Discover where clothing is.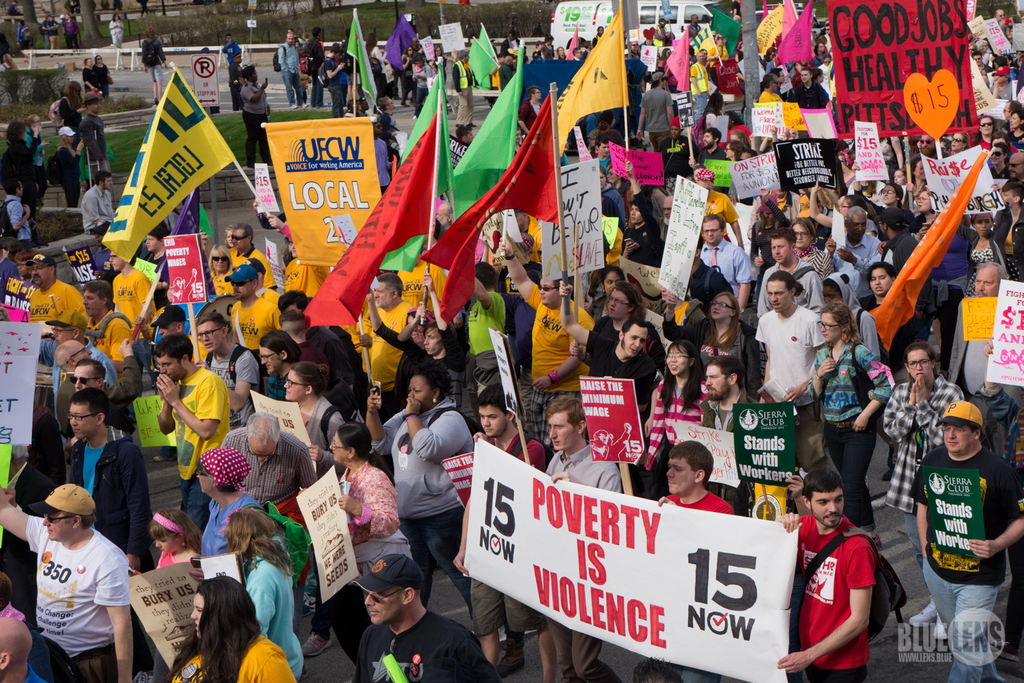
Discovered at 158,549,173,568.
